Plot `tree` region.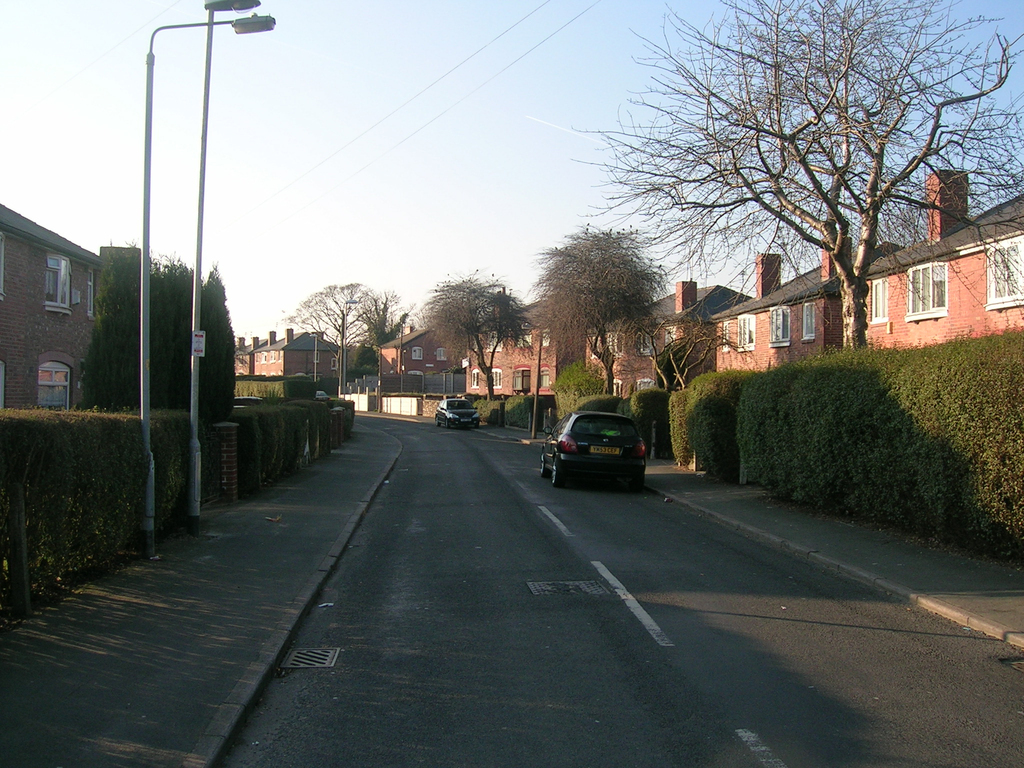
Plotted at (left=404, top=266, right=525, bottom=408).
